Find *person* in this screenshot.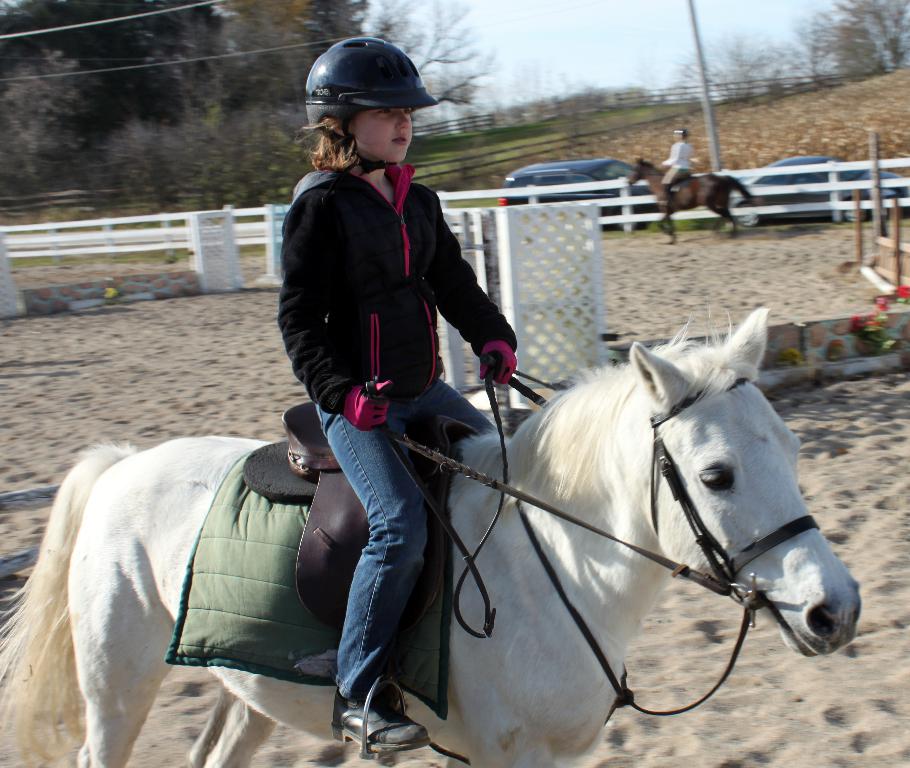
The bounding box for *person* is rect(652, 130, 694, 200).
